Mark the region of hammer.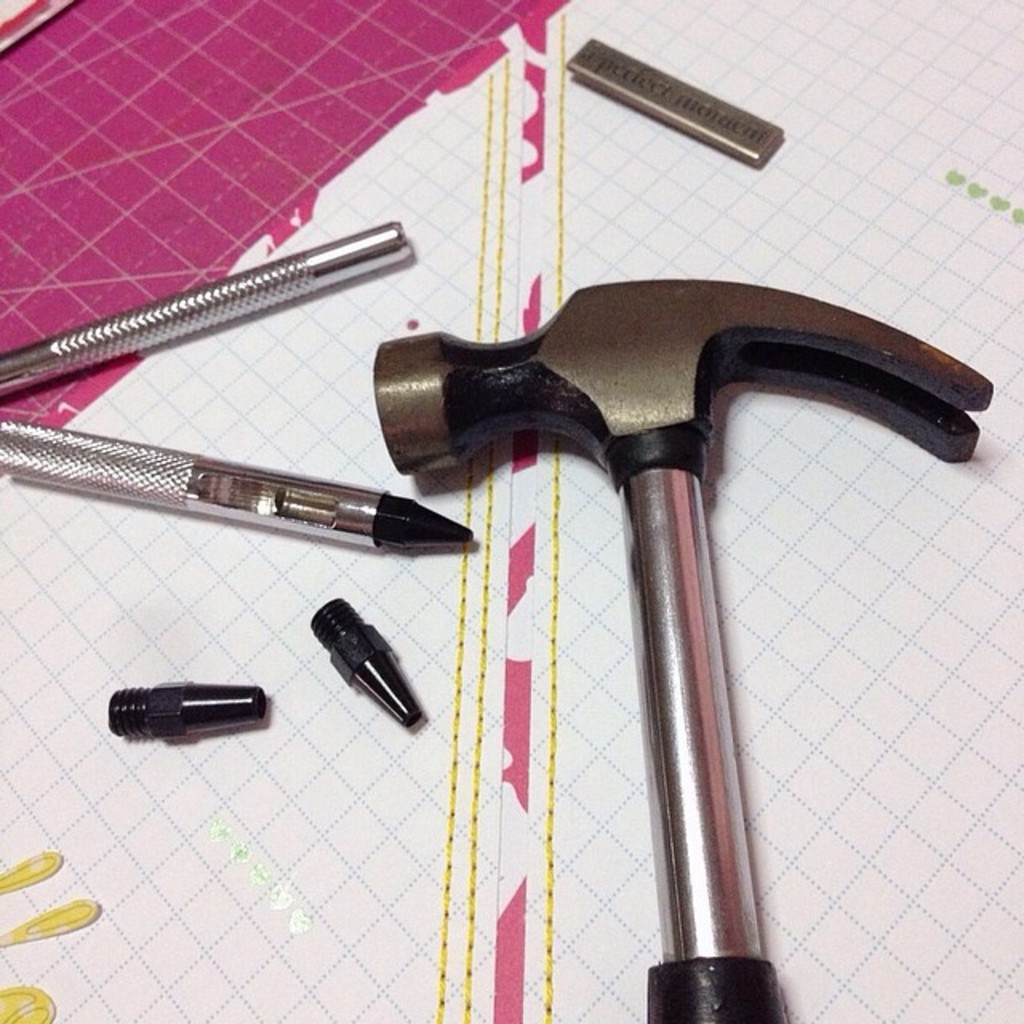
Region: locate(363, 280, 1008, 1021).
